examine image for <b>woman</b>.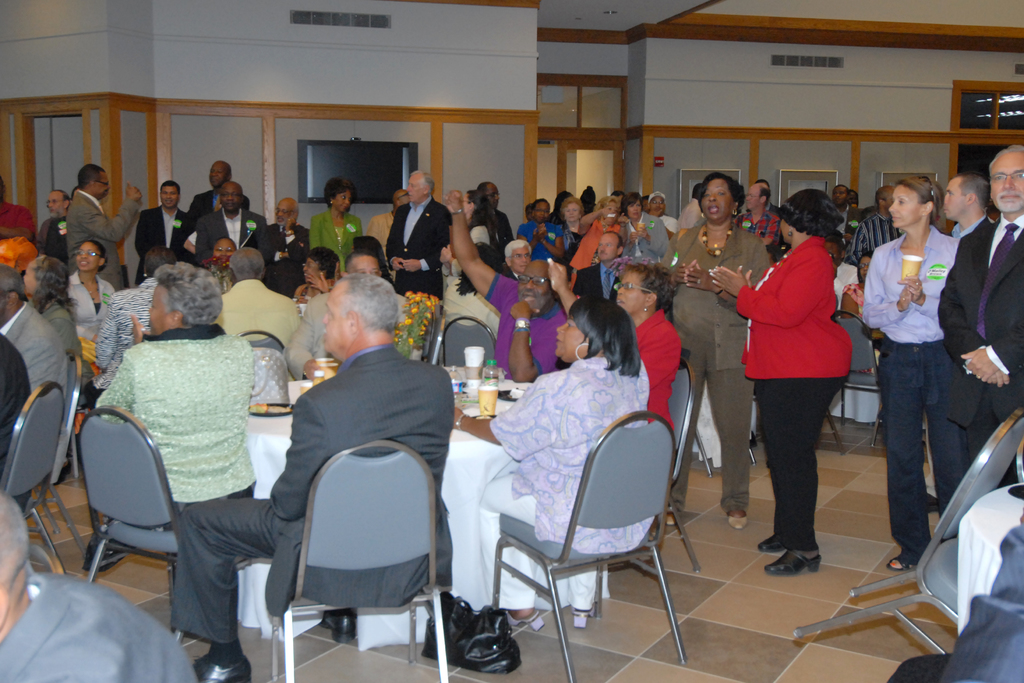
Examination result: detection(68, 240, 120, 338).
